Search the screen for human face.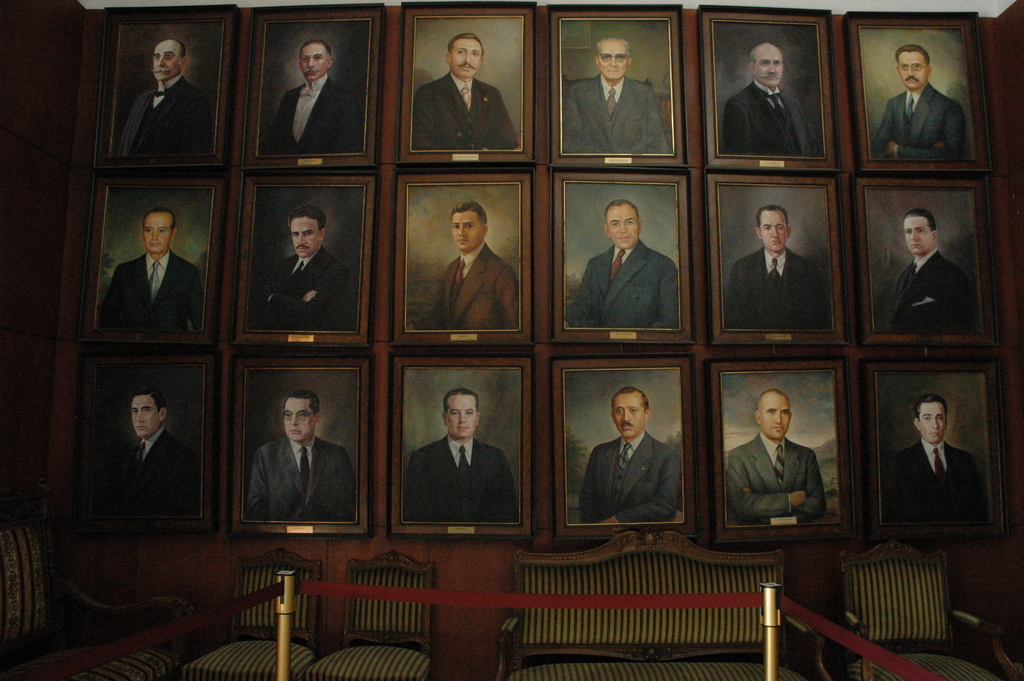
Found at region(606, 204, 640, 250).
